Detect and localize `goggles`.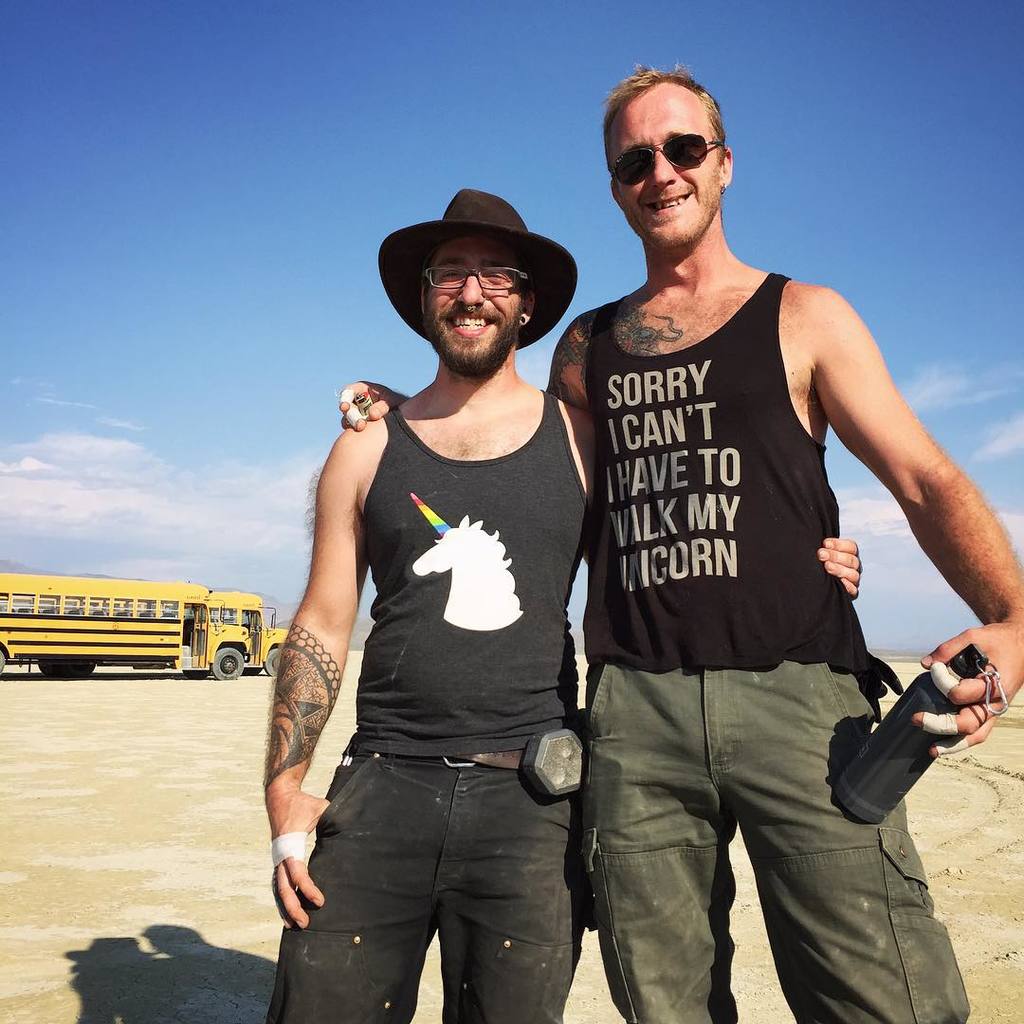
Localized at [x1=603, y1=135, x2=716, y2=192].
